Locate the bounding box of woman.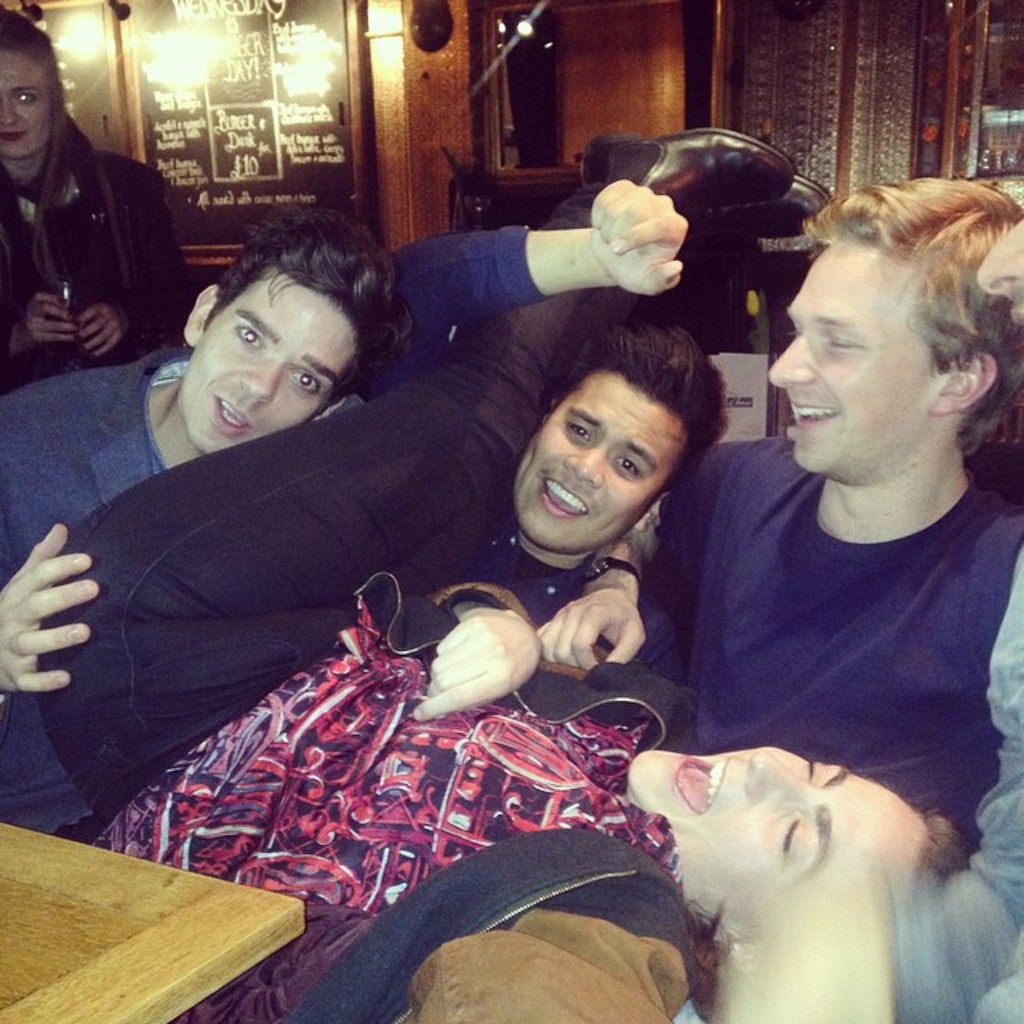
Bounding box: Rect(0, 0, 195, 418).
